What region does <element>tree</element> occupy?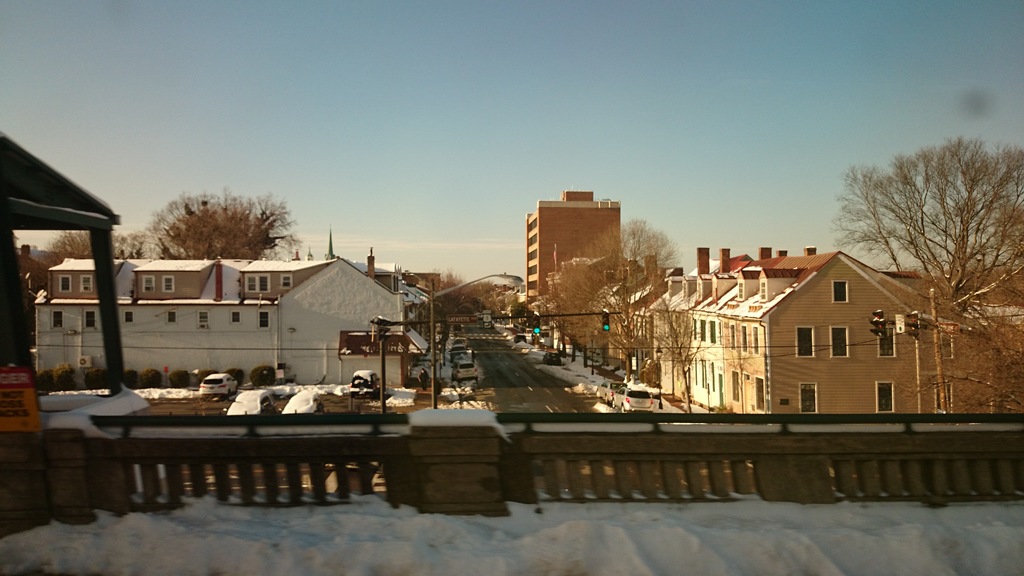
{"left": 646, "top": 298, "right": 714, "bottom": 414}.
